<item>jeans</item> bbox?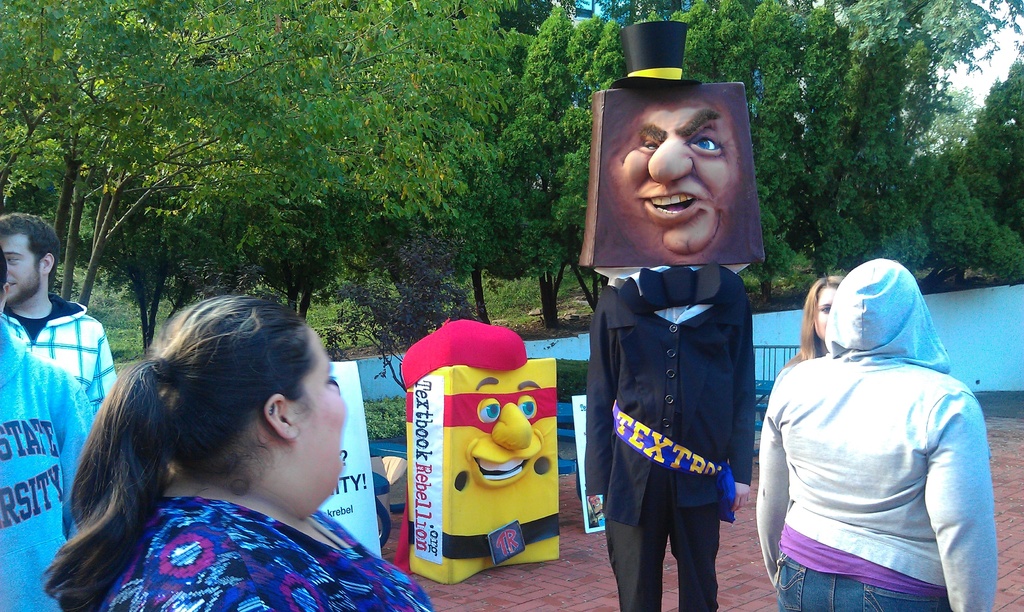
bbox=[776, 553, 944, 611]
